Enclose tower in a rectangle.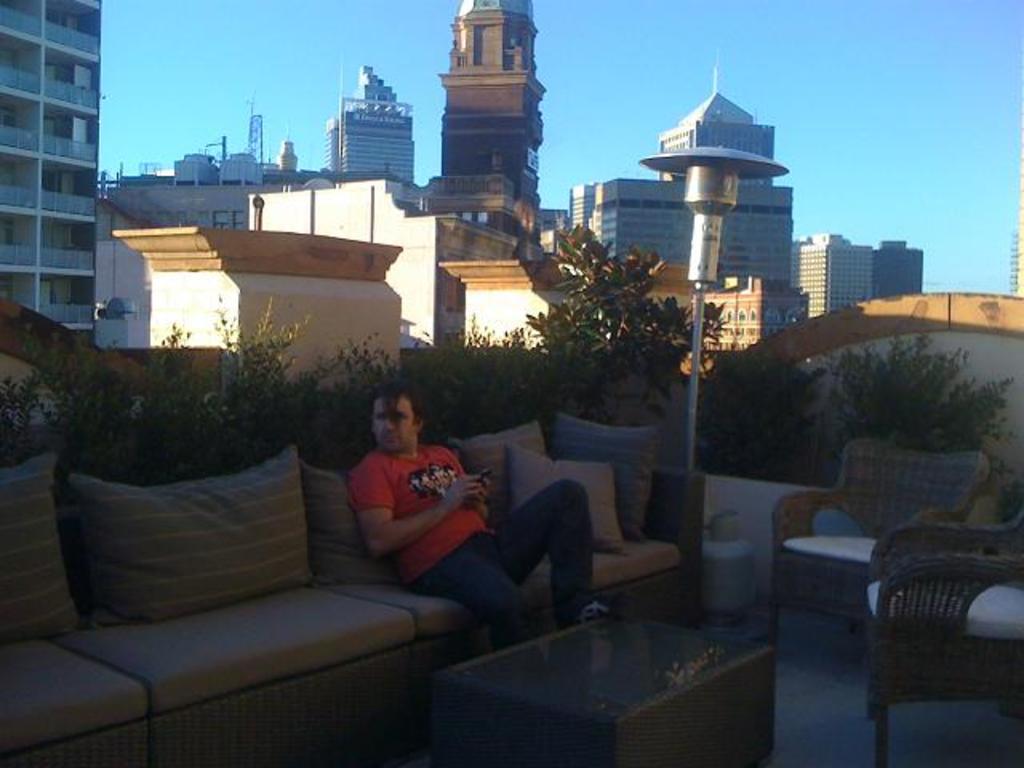
874, 235, 926, 291.
